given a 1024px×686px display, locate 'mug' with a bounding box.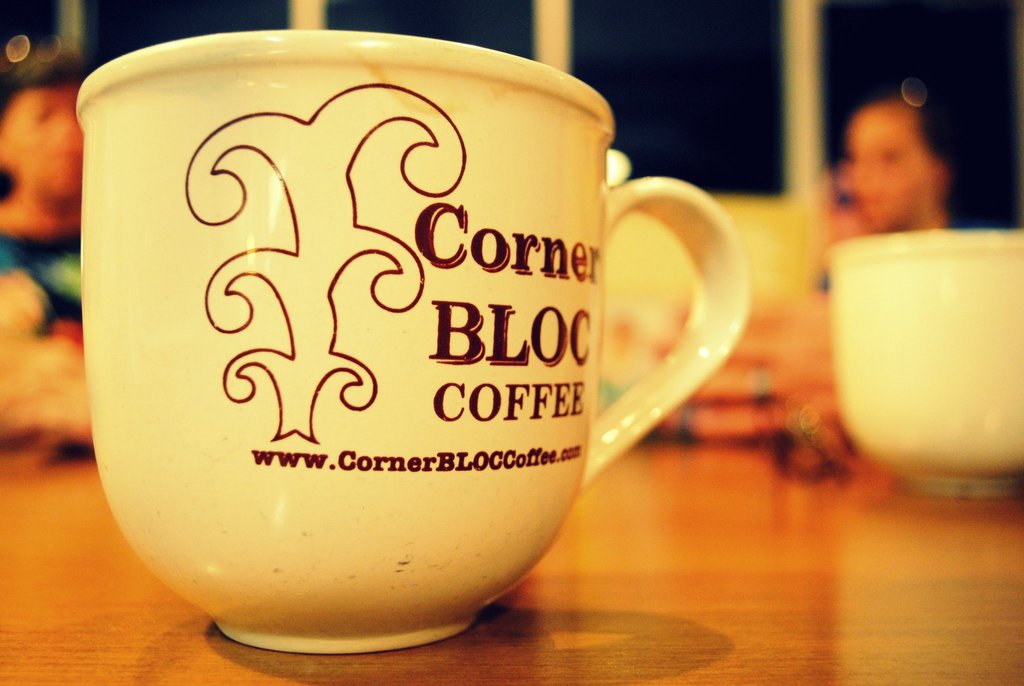
Located: (left=73, top=30, right=753, bottom=658).
